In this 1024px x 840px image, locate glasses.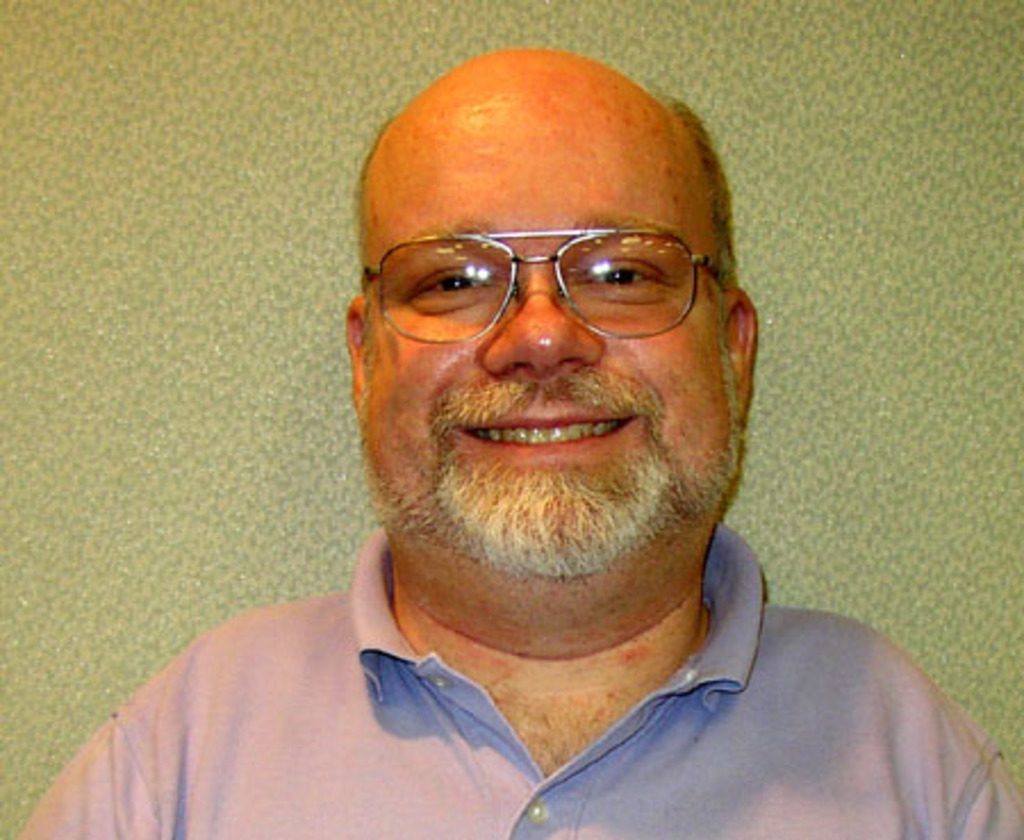
Bounding box: crop(360, 200, 728, 339).
